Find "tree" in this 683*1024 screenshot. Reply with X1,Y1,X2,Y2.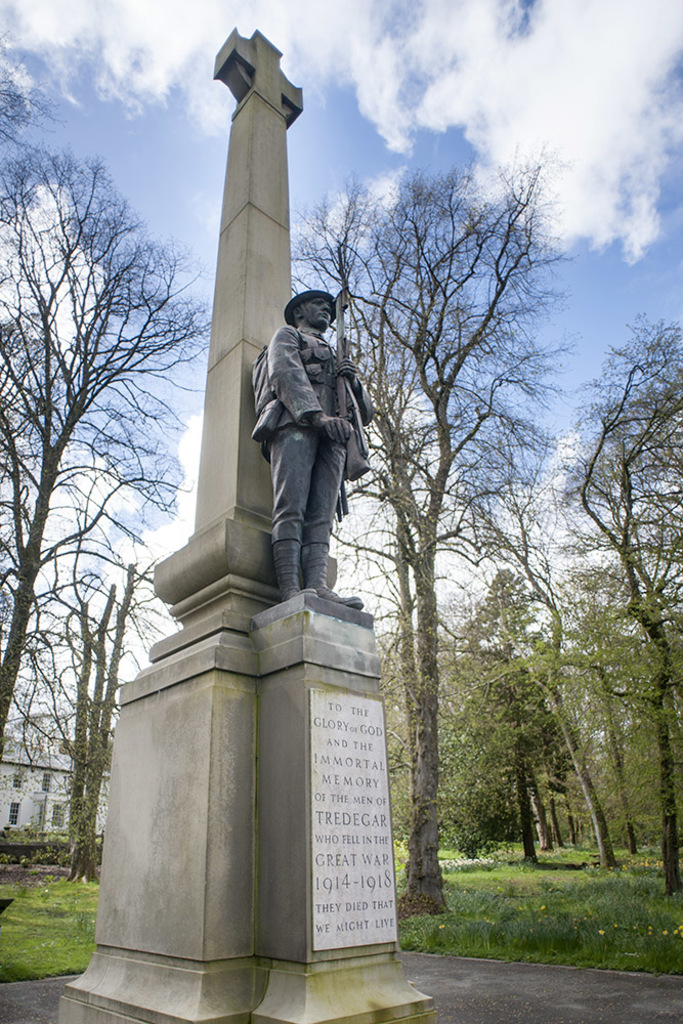
376,622,530,853.
